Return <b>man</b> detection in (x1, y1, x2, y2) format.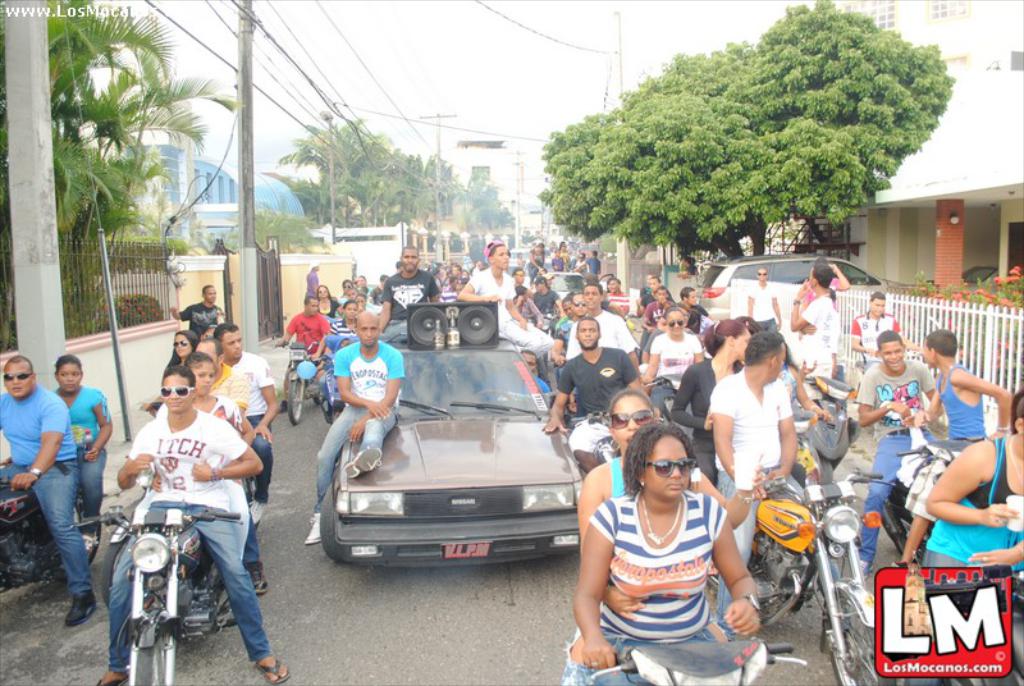
(632, 269, 671, 307).
